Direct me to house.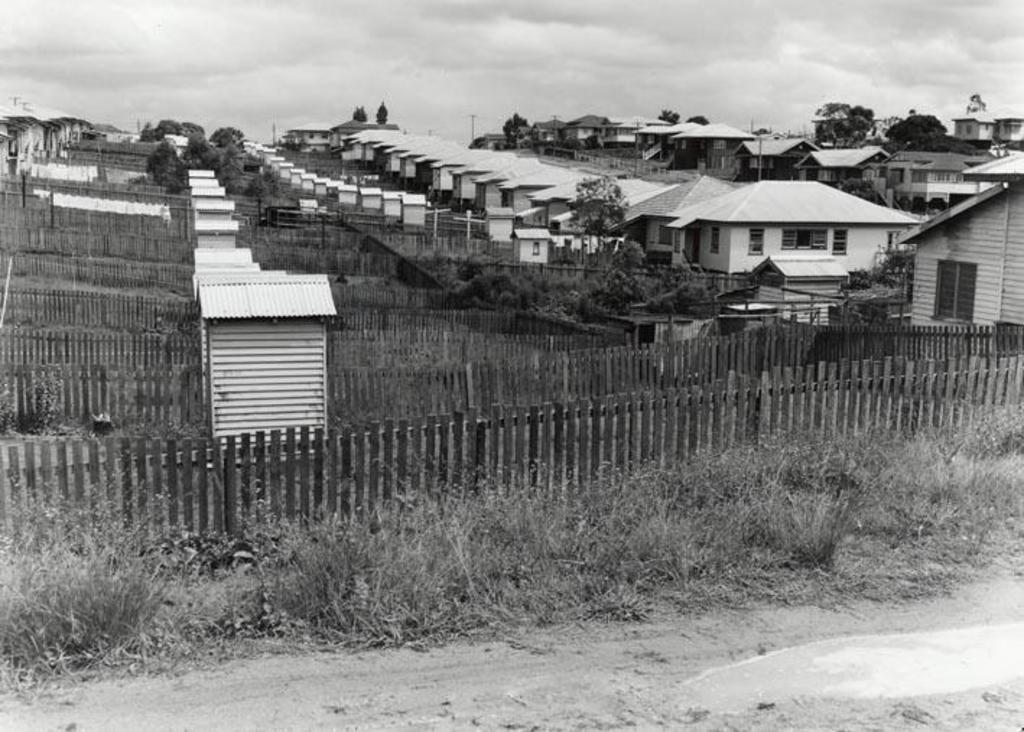
Direction: {"x1": 568, "y1": 110, "x2": 617, "y2": 150}.
